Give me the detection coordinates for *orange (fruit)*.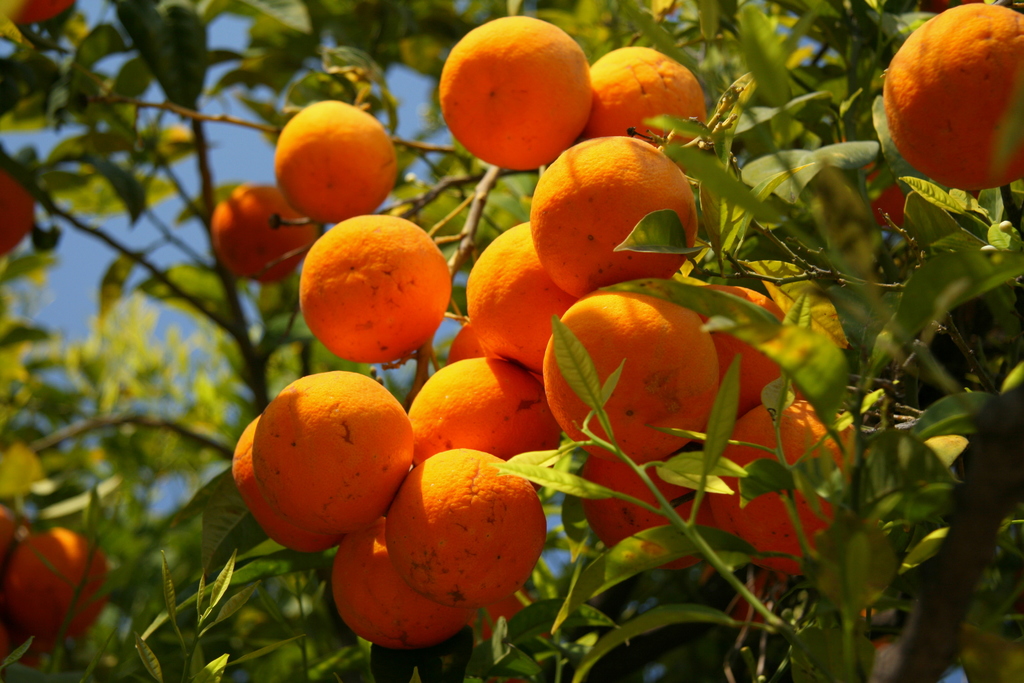
detection(208, 13, 864, 648).
